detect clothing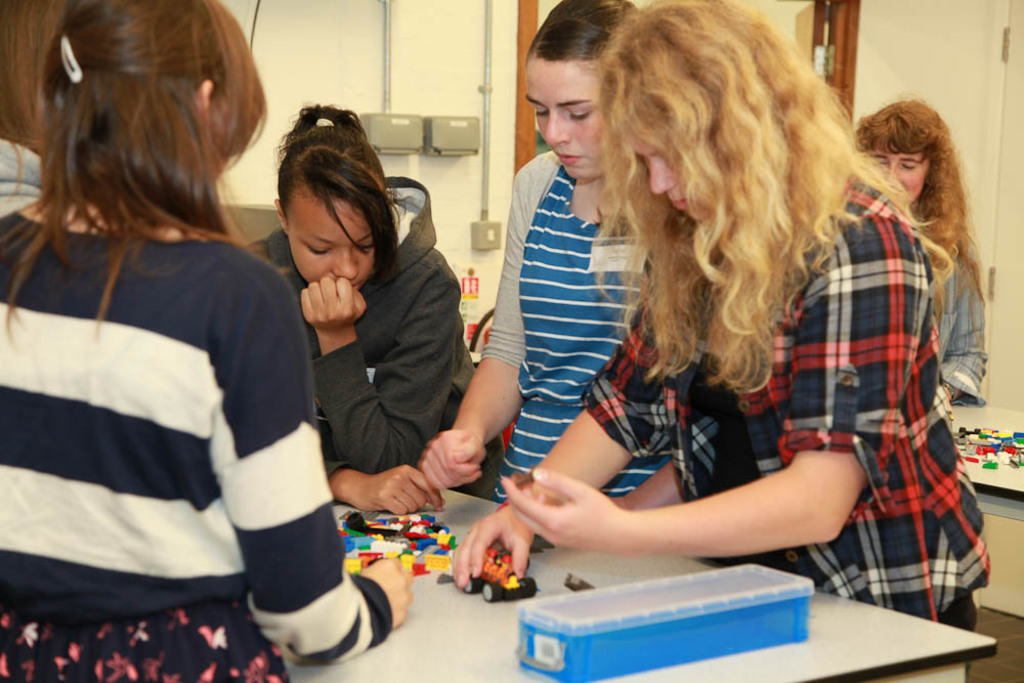
box(0, 136, 45, 220)
